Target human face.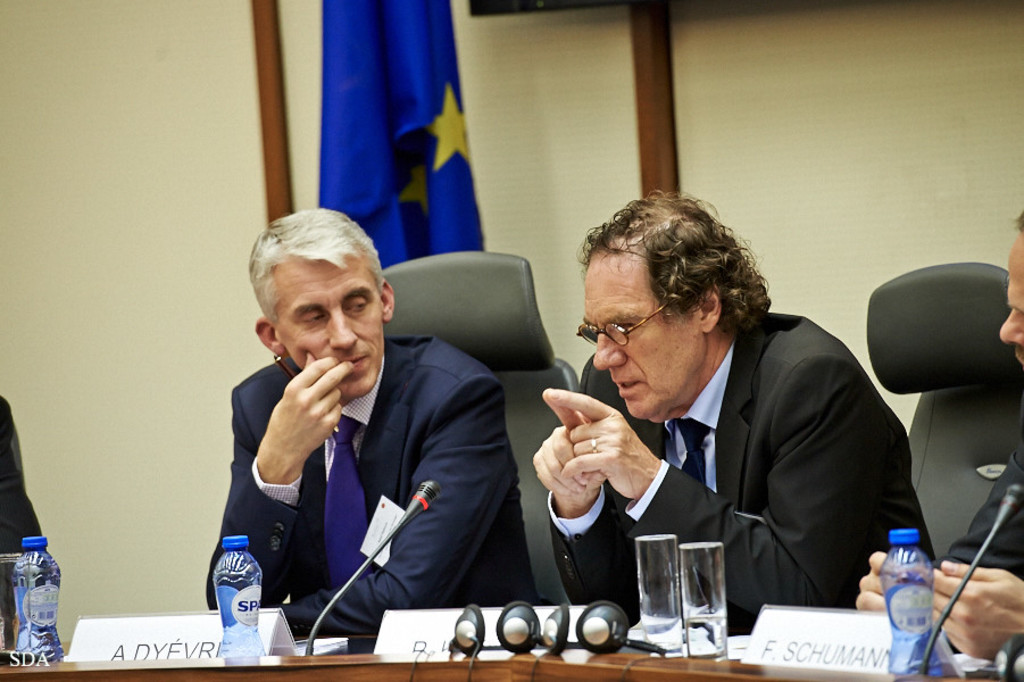
Target region: crop(282, 260, 381, 396).
